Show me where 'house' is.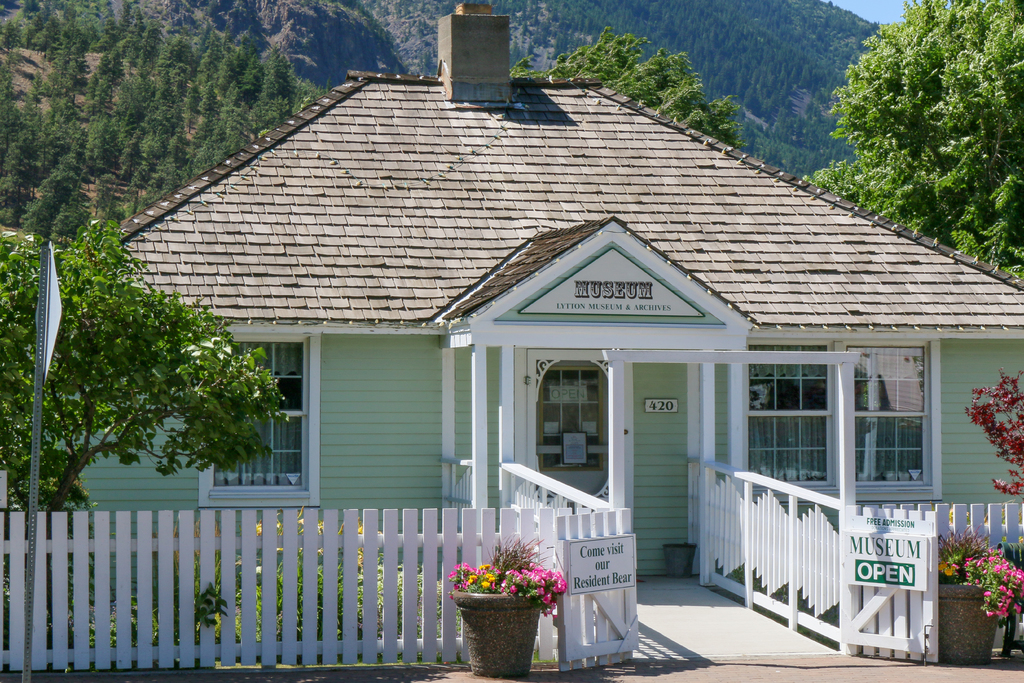
'house' is at crop(97, 33, 980, 644).
